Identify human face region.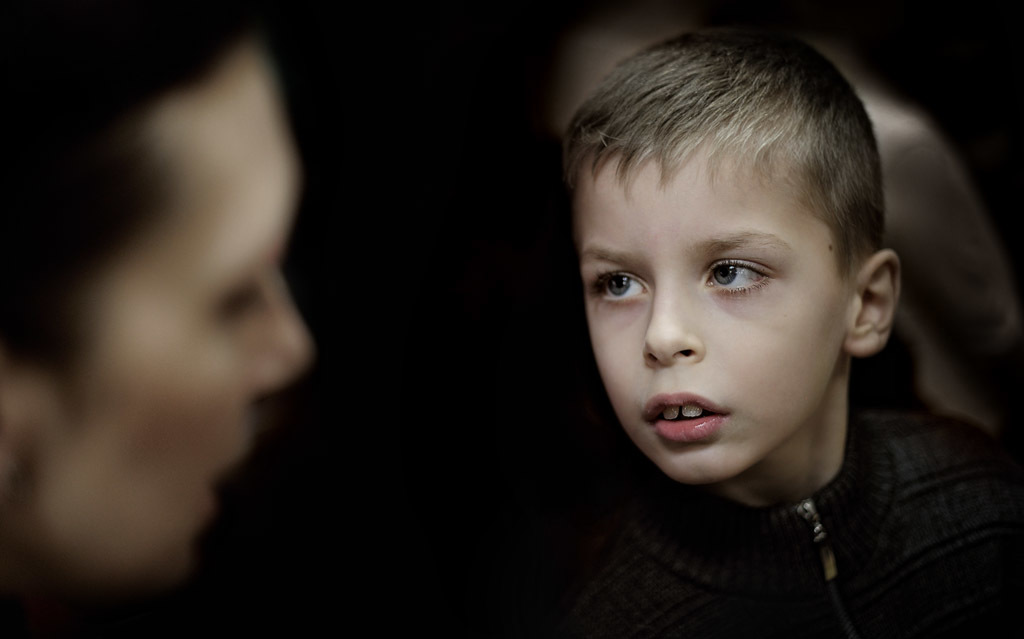
Region: rect(38, 60, 305, 588).
